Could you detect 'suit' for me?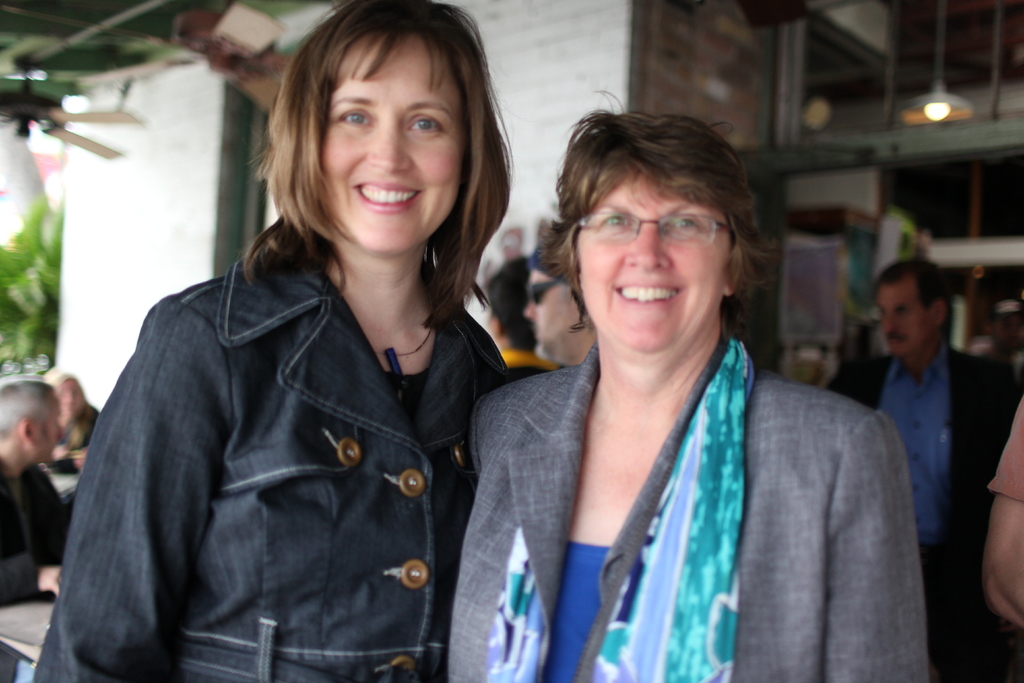
Detection result: x1=446, y1=336, x2=932, y2=682.
